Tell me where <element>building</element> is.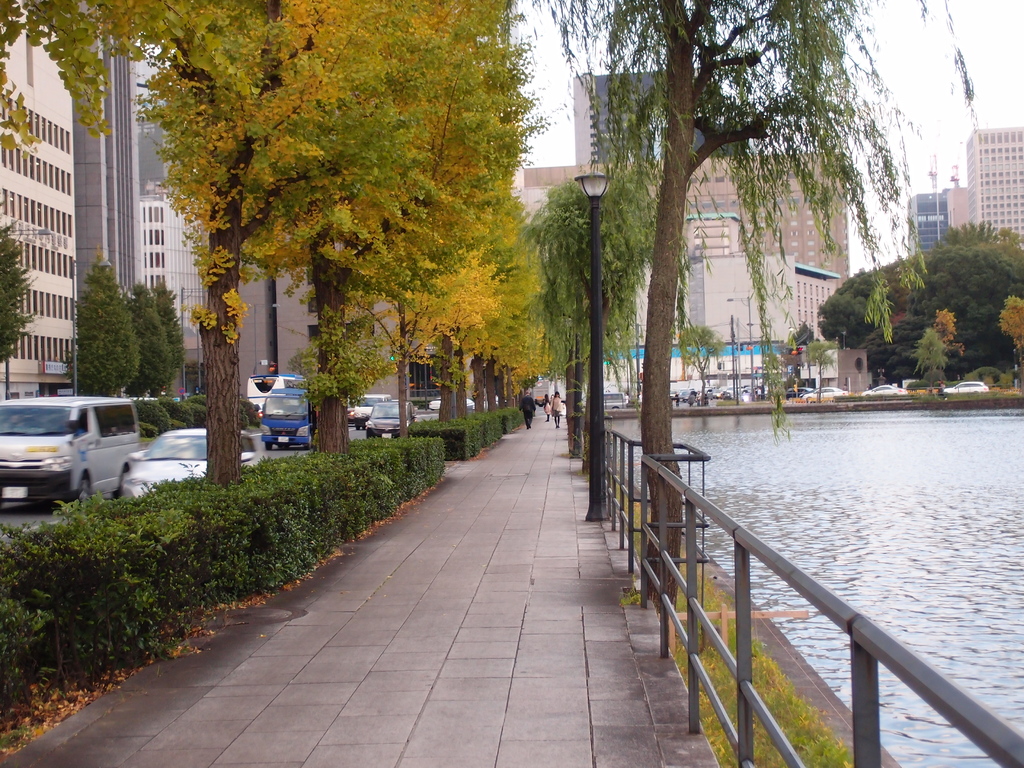
<element>building</element> is at {"left": 236, "top": 266, "right": 278, "bottom": 397}.
